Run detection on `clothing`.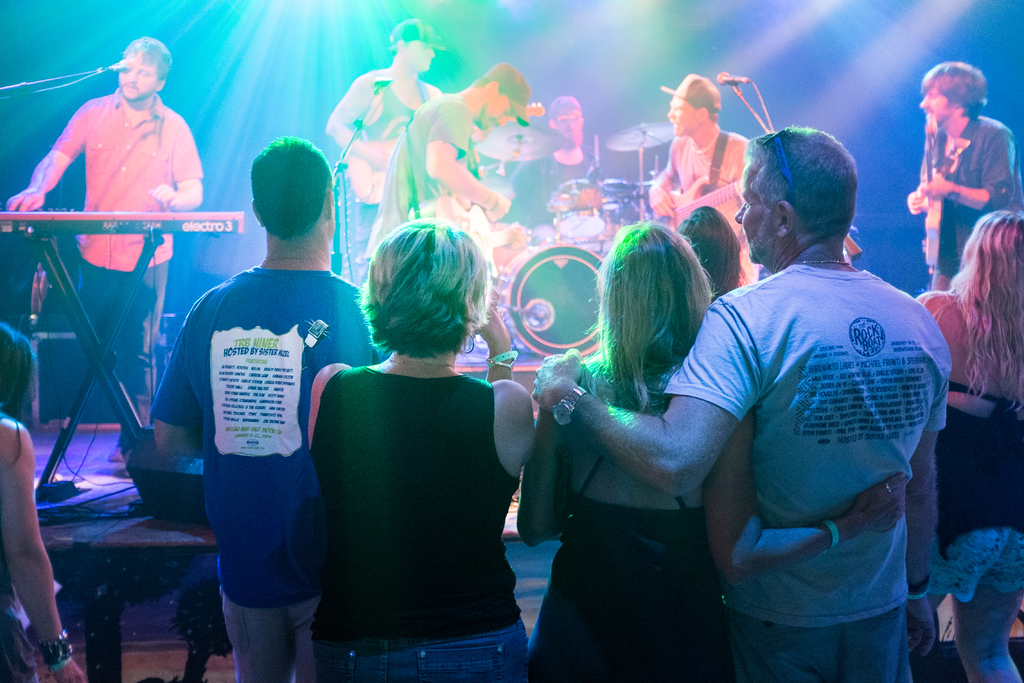
Result: 664:125:768:297.
